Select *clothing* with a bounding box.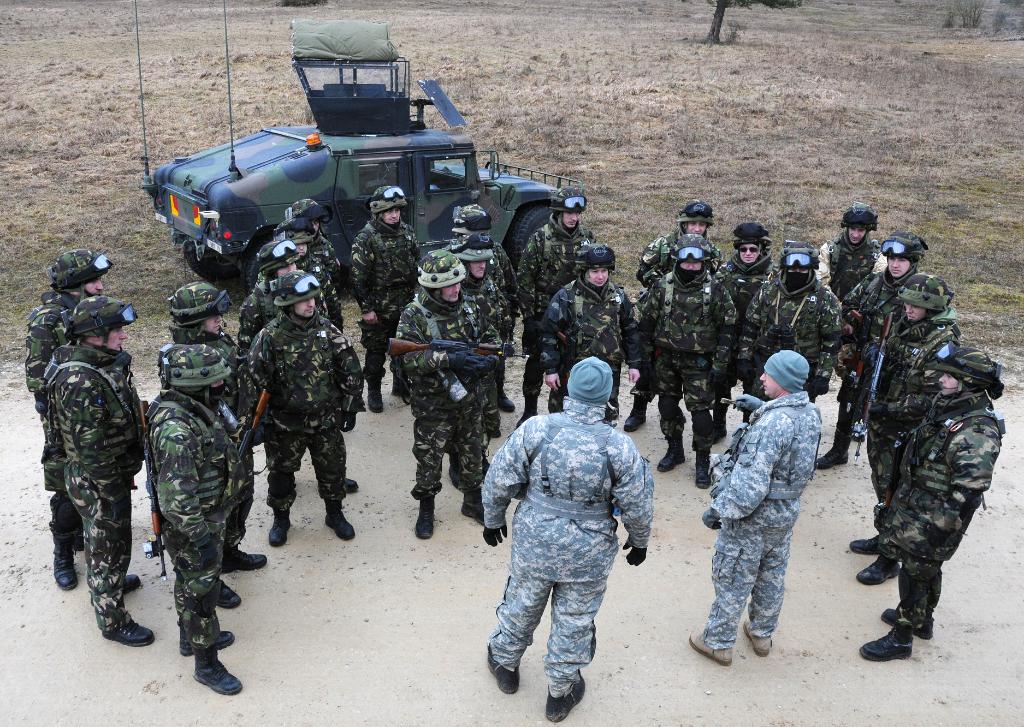
[445, 241, 522, 346].
